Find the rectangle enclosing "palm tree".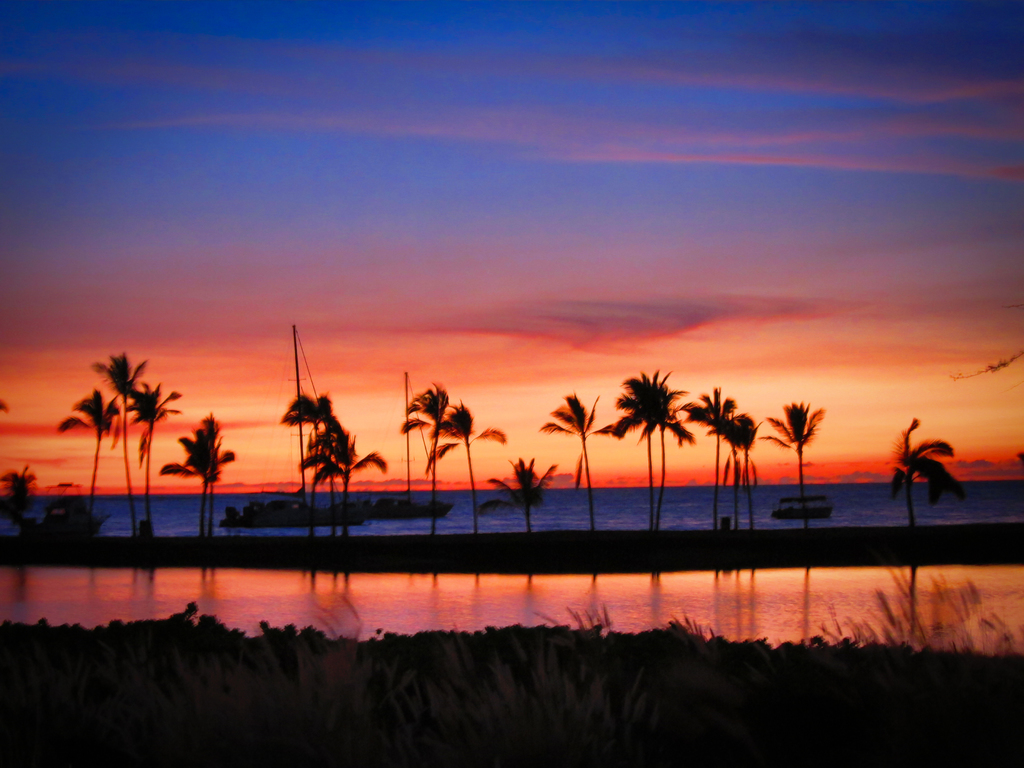
bbox=(111, 374, 166, 576).
